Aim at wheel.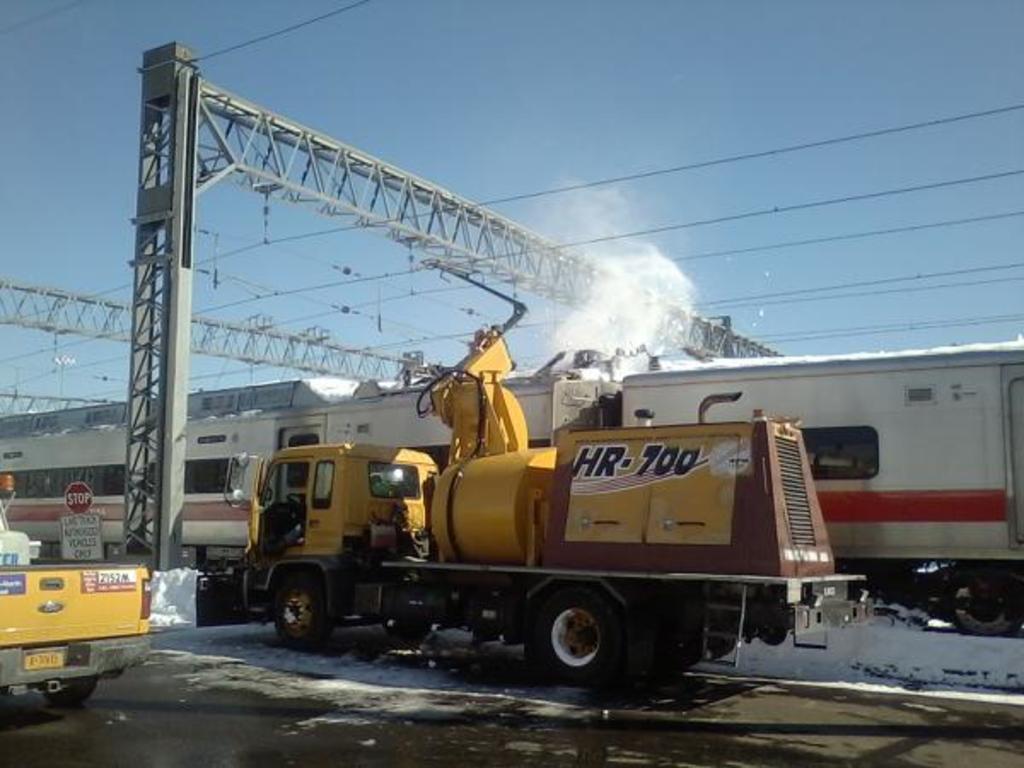
Aimed at 945/573/1022/637.
